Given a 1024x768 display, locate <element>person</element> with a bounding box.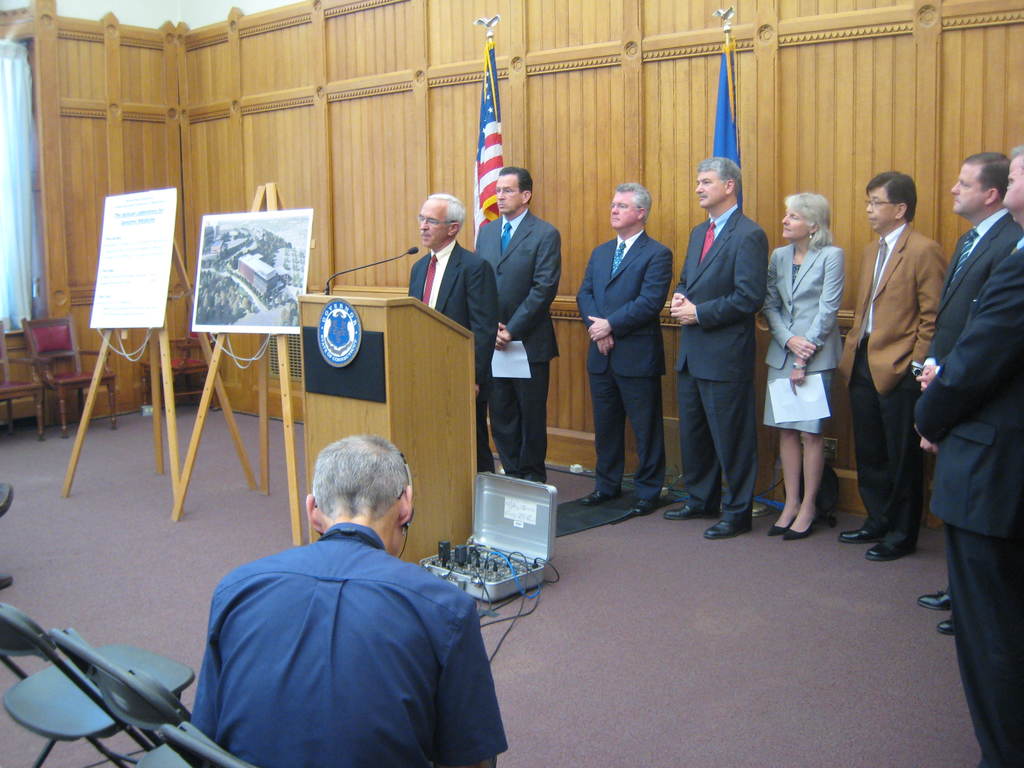
Located: [403, 193, 502, 474].
